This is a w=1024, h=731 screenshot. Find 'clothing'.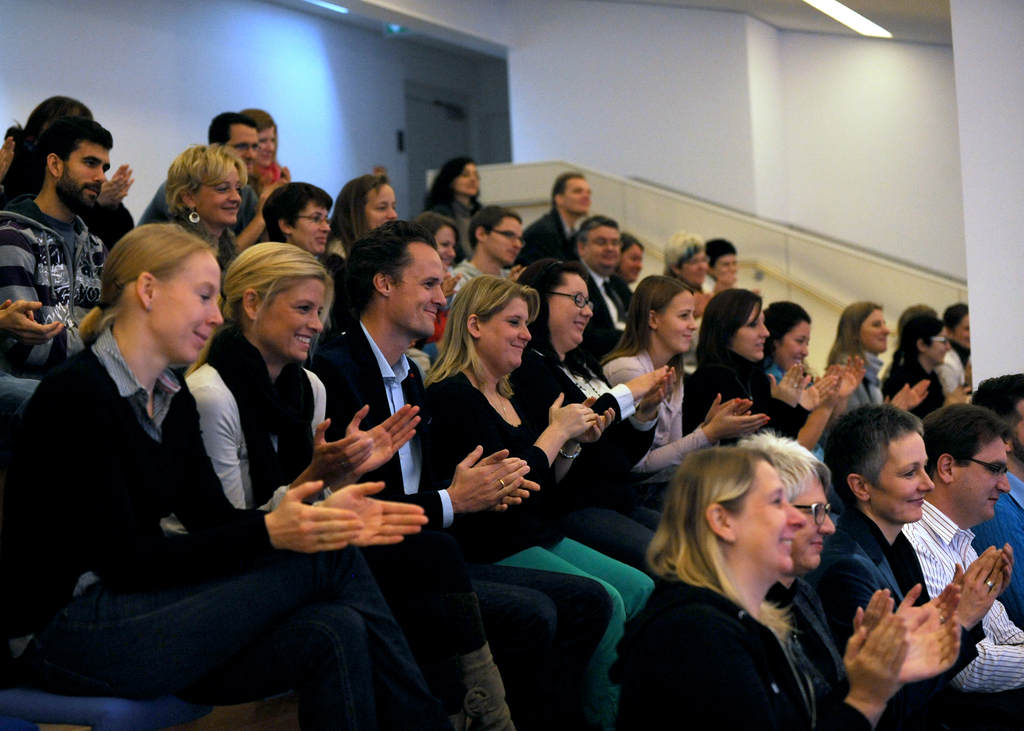
Bounding box: l=681, t=343, r=808, b=435.
